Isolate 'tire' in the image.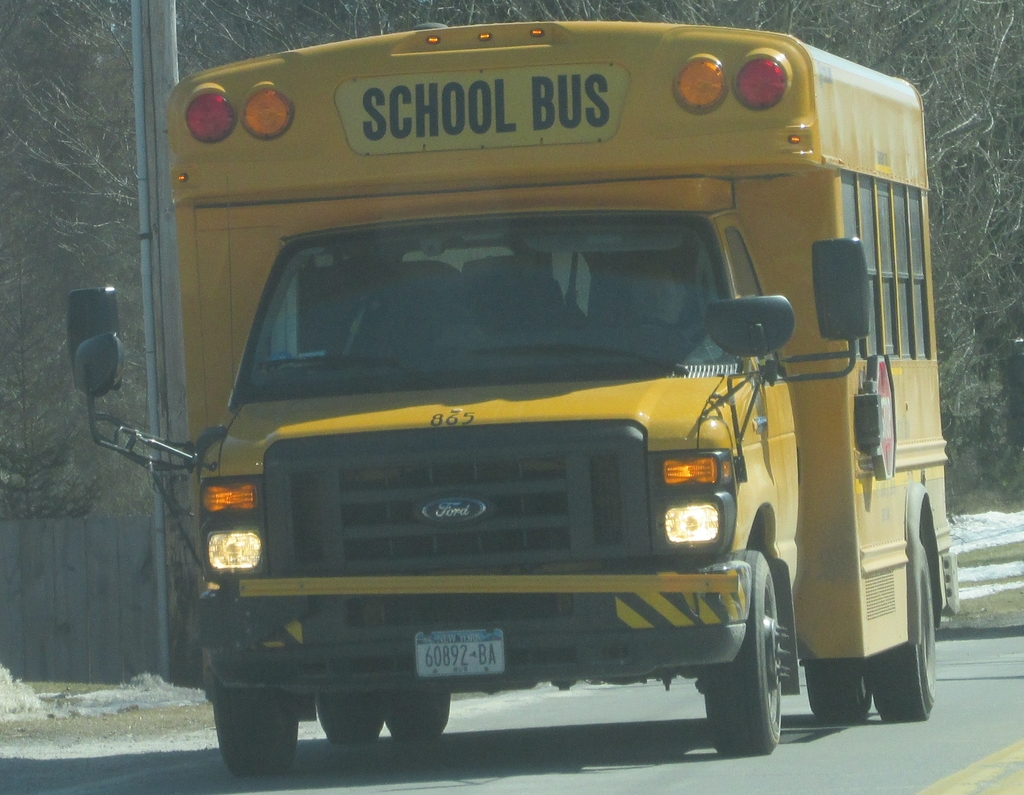
Isolated region: crop(318, 697, 383, 745).
